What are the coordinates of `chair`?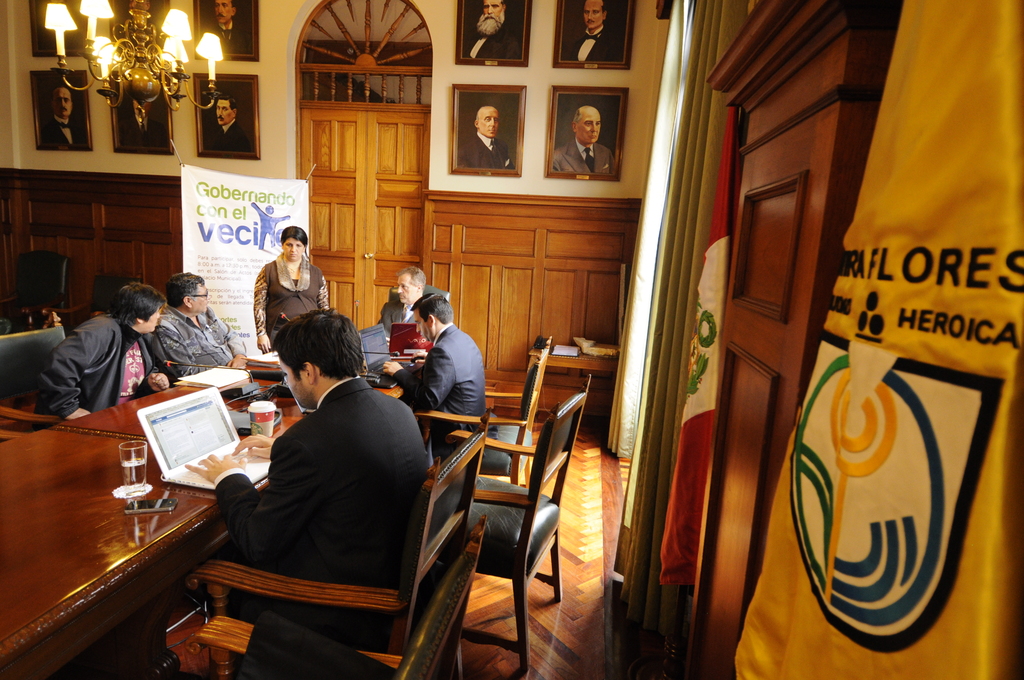
0 305 68 430.
